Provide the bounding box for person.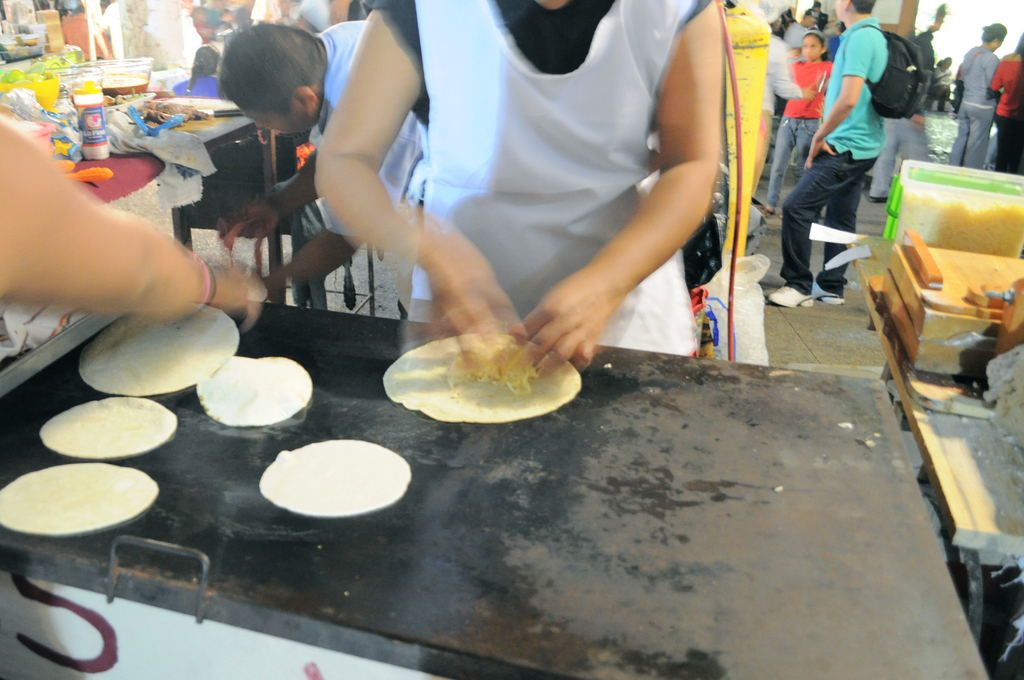
803, 0, 924, 308.
